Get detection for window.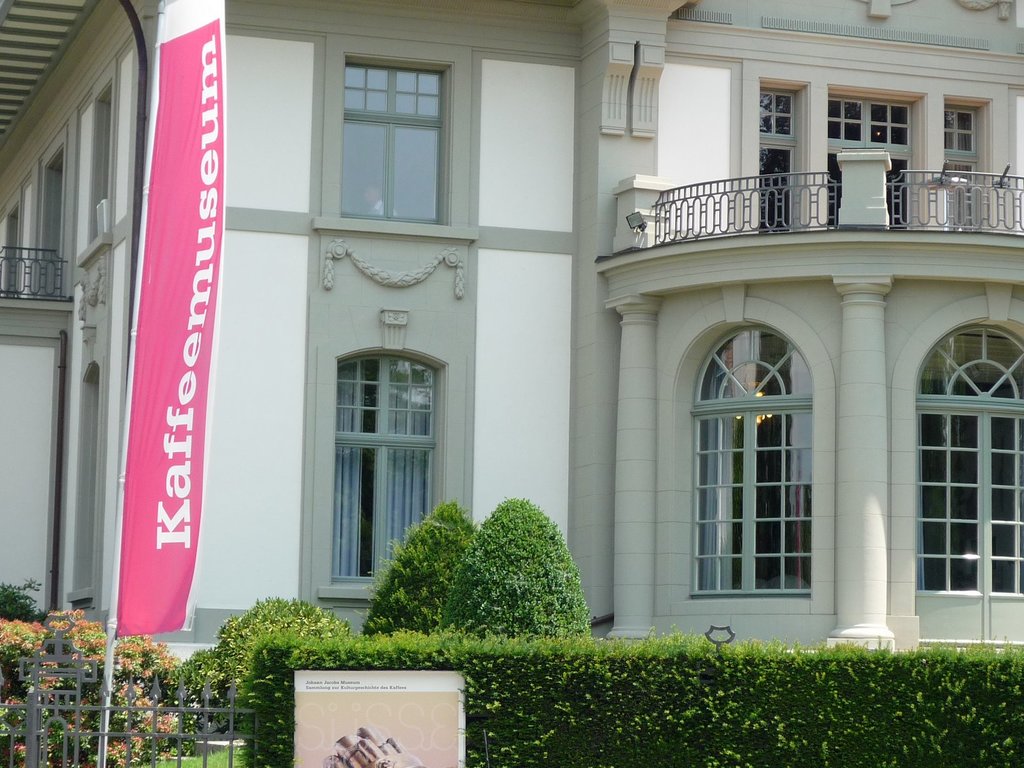
Detection: box=[691, 326, 810, 598].
